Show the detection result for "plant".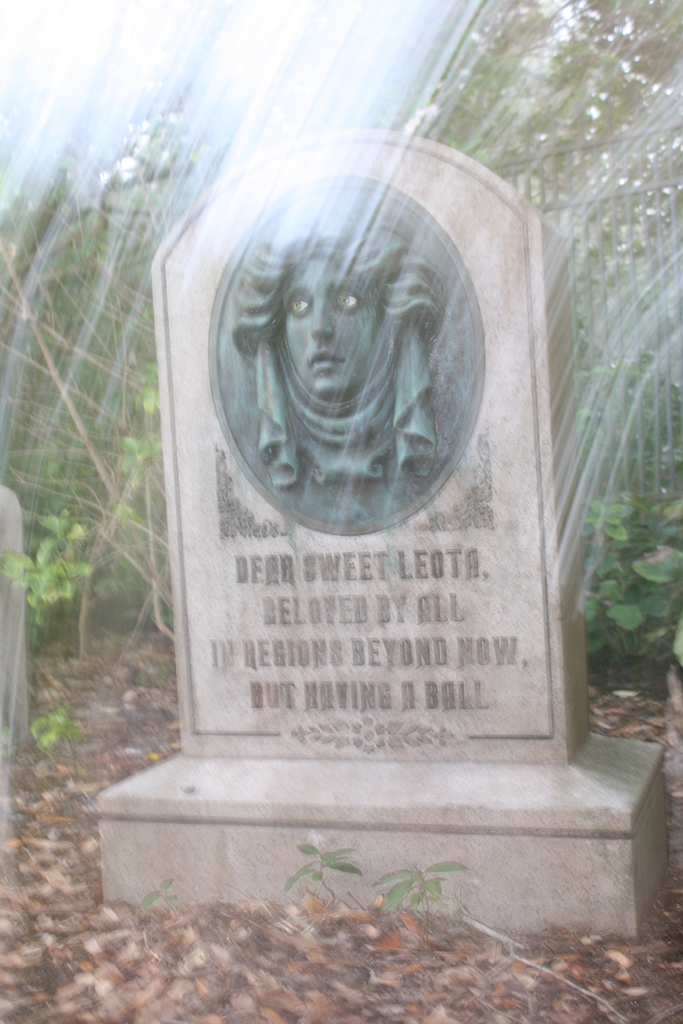
locate(132, 879, 181, 914).
